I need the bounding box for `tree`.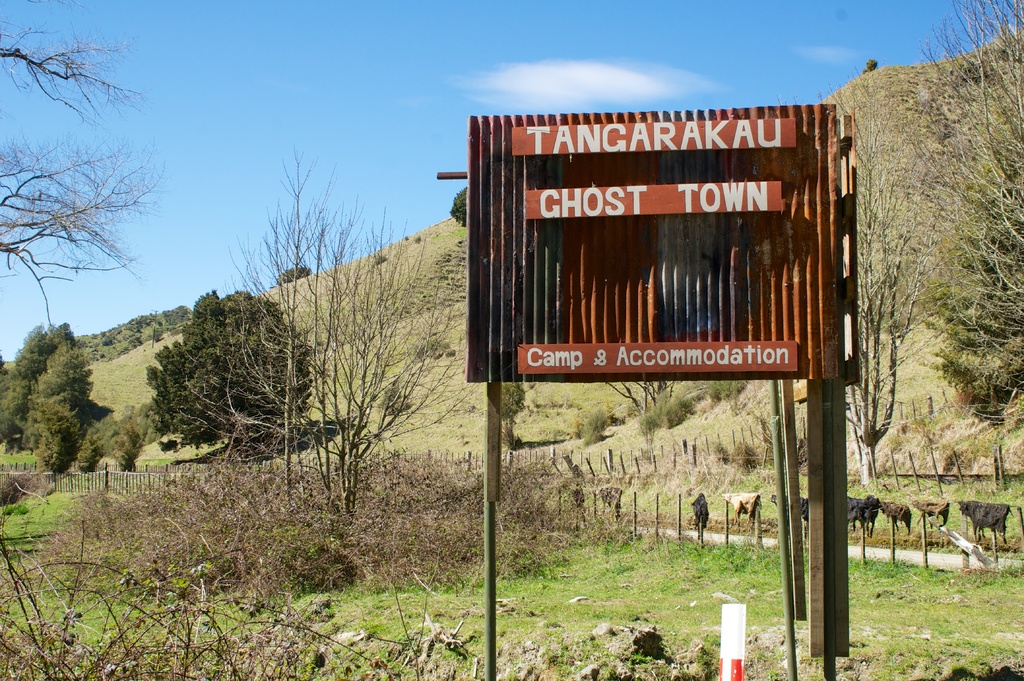
Here it is: x1=732, y1=374, x2=810, y2=467.
